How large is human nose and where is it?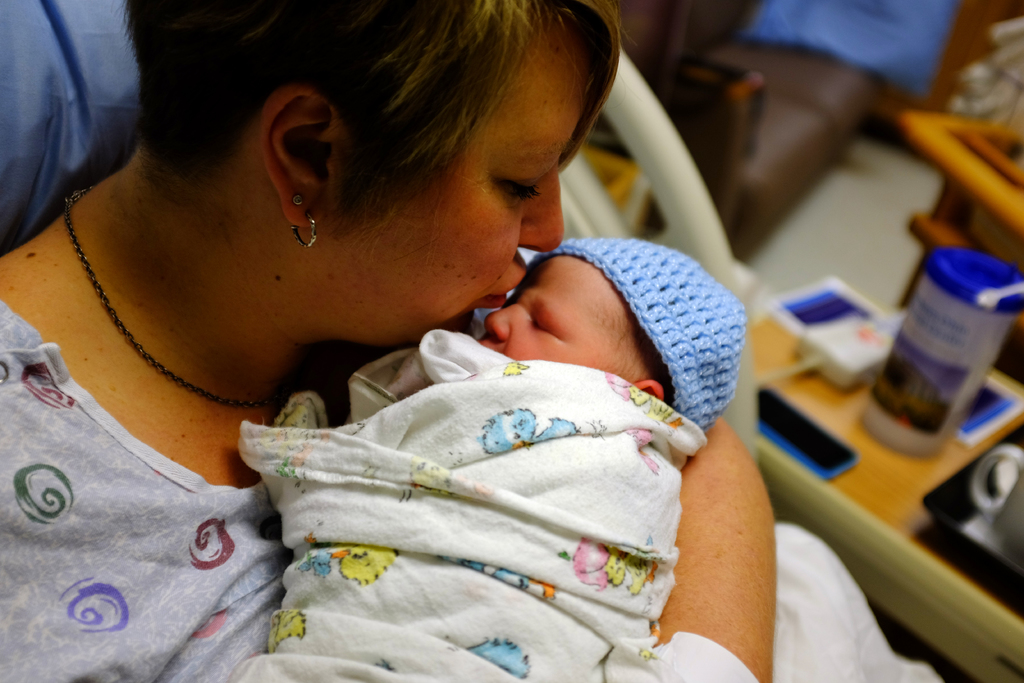
Bounding box: bbox=[484, 304, 521, 345].
